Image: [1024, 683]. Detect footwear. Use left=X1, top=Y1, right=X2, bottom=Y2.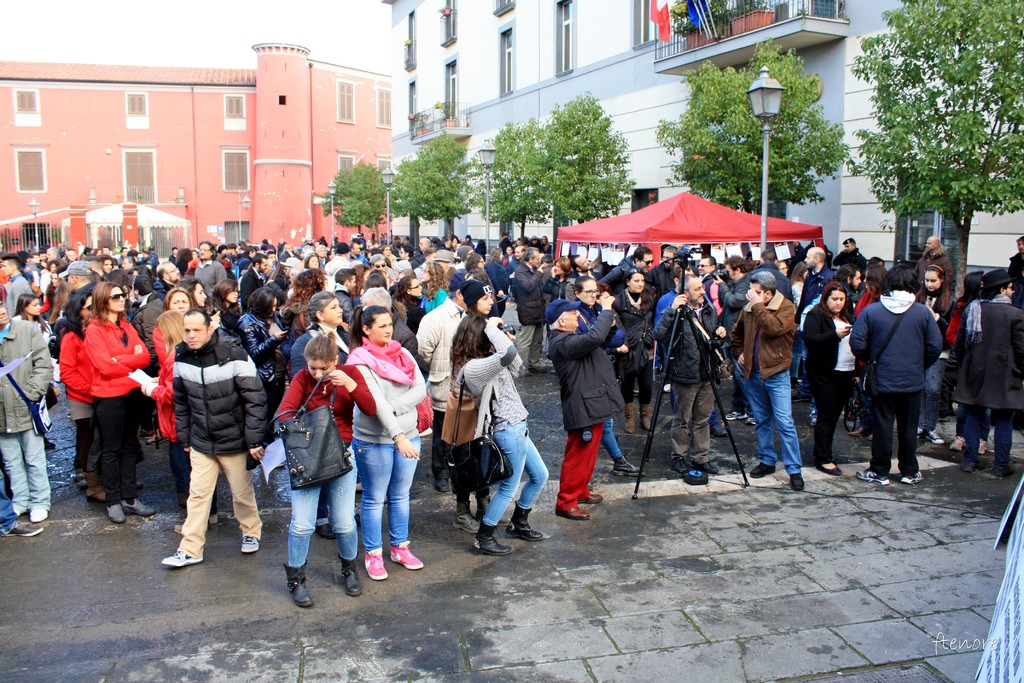
left=961, top=458, right=977, bottom=475.
